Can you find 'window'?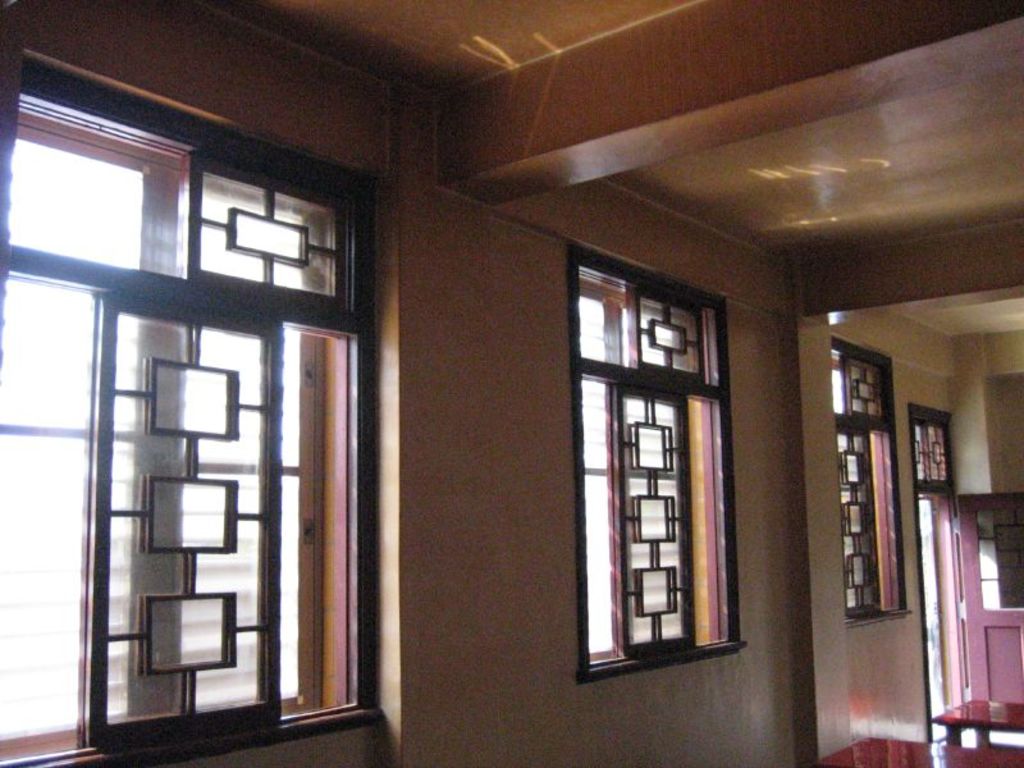
Yes, bounding box: (827, 338, 918, 627).
